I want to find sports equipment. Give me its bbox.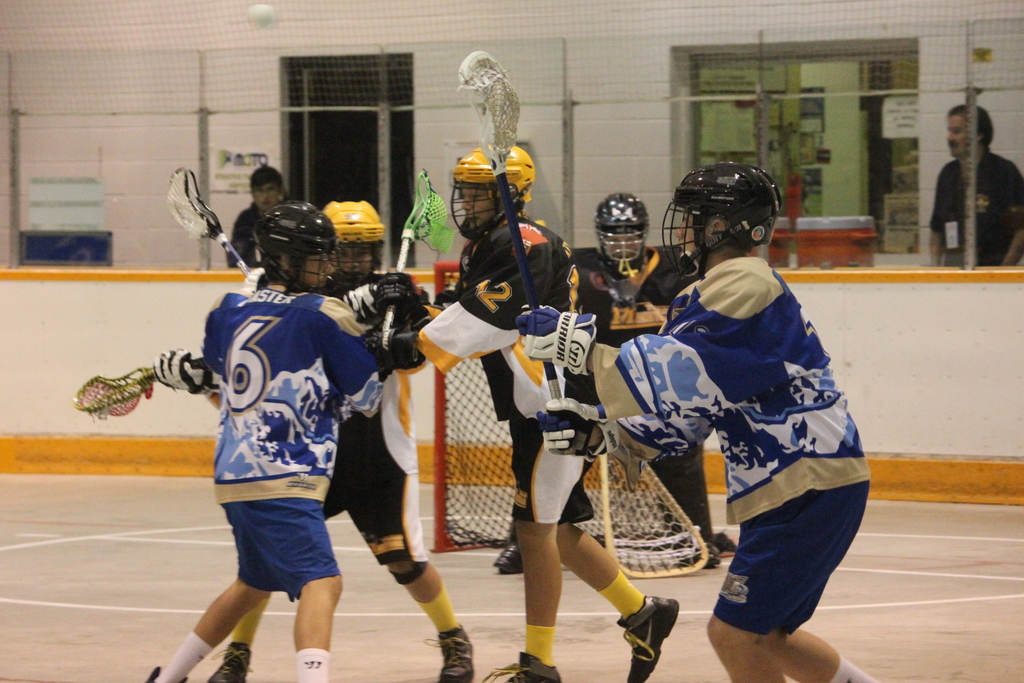
{"x1": 457, "y1": 51, "x2": 555, "y2": 400}.
